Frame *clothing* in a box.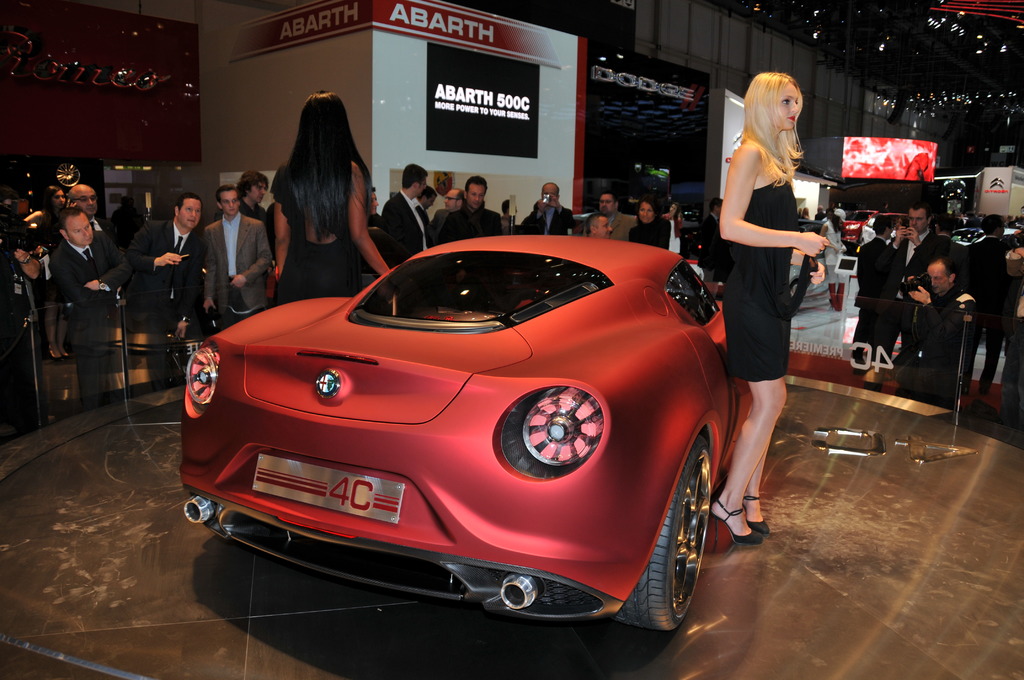
(x1=891, y1=294, x2=956, y2=398).
